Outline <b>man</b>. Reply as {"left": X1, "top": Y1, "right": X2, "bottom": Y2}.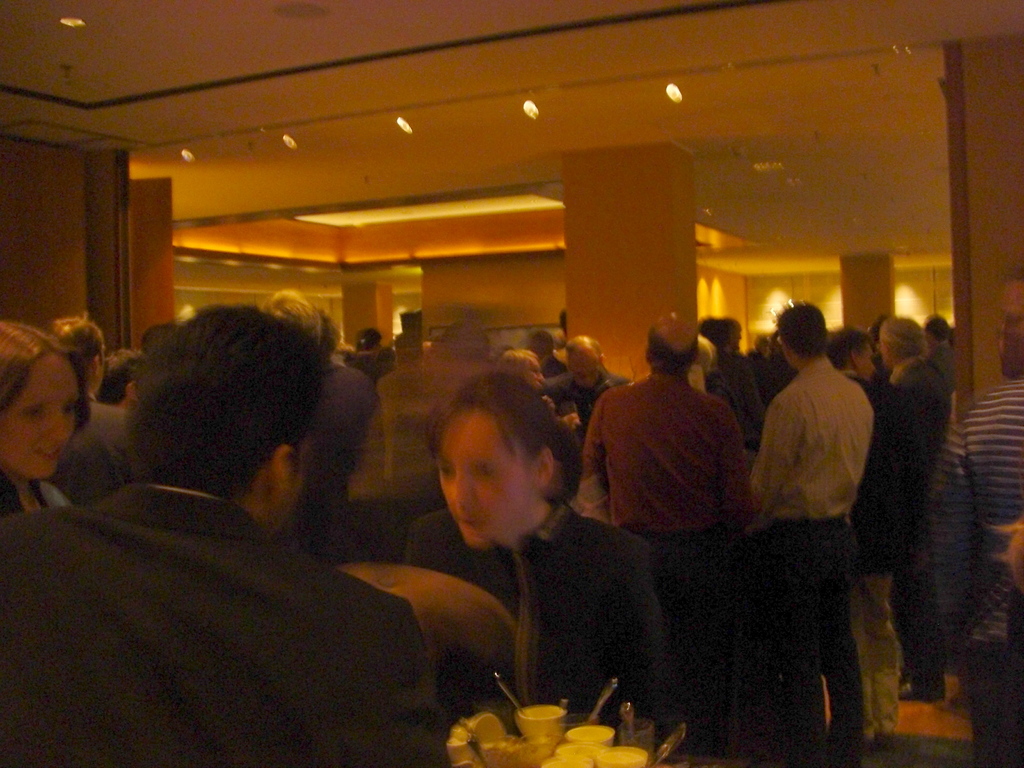
{"left": 289, "top": 305, "right": 387, "bottom": 550}.
